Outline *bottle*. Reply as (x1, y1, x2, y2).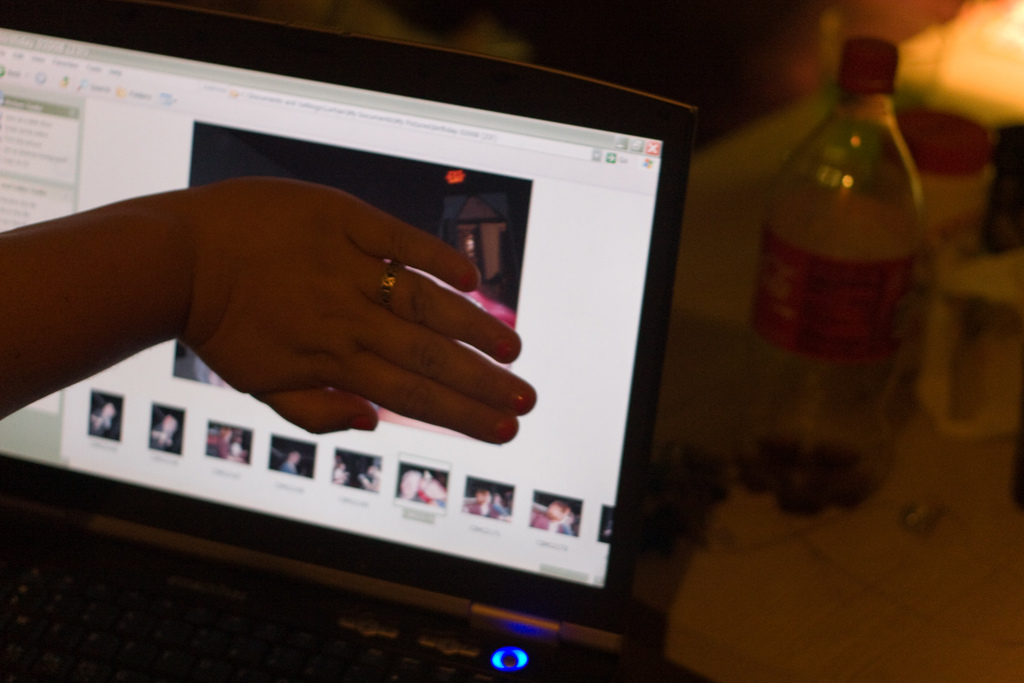
(735, 33, 928, 525).
